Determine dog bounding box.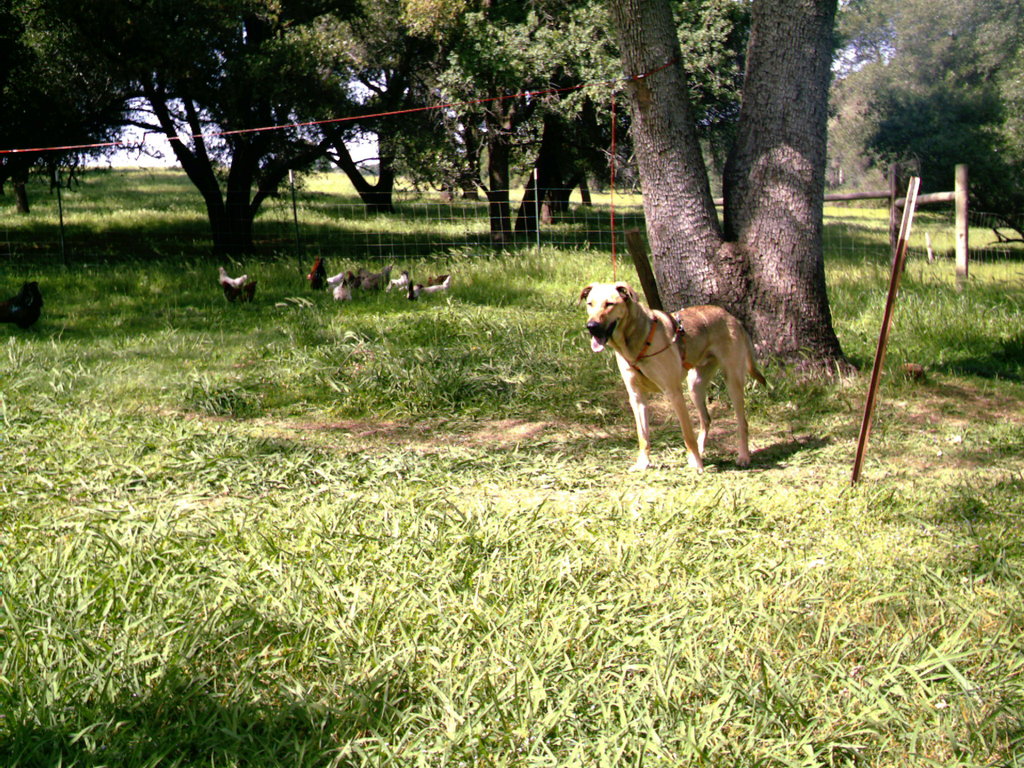
Determined: 575 280 772 474.
